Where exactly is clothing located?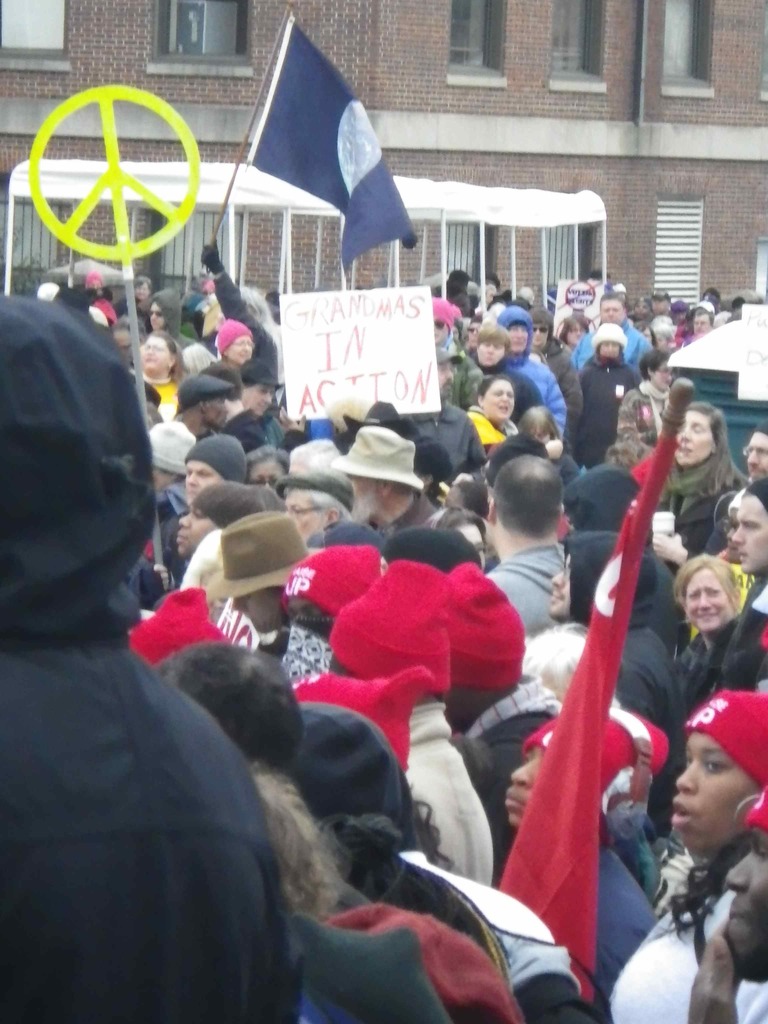
Its bounding box is rect(8, 383, 296, 1021).
